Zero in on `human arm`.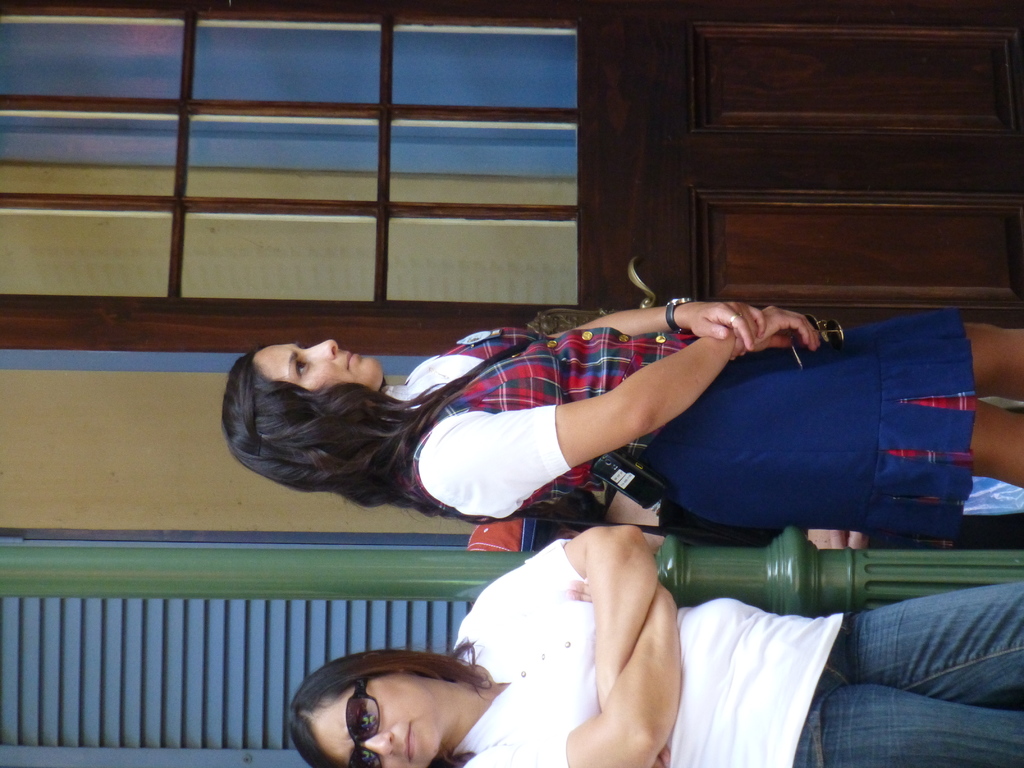
Zeroed in: <box>451,333,746,500</box>.
